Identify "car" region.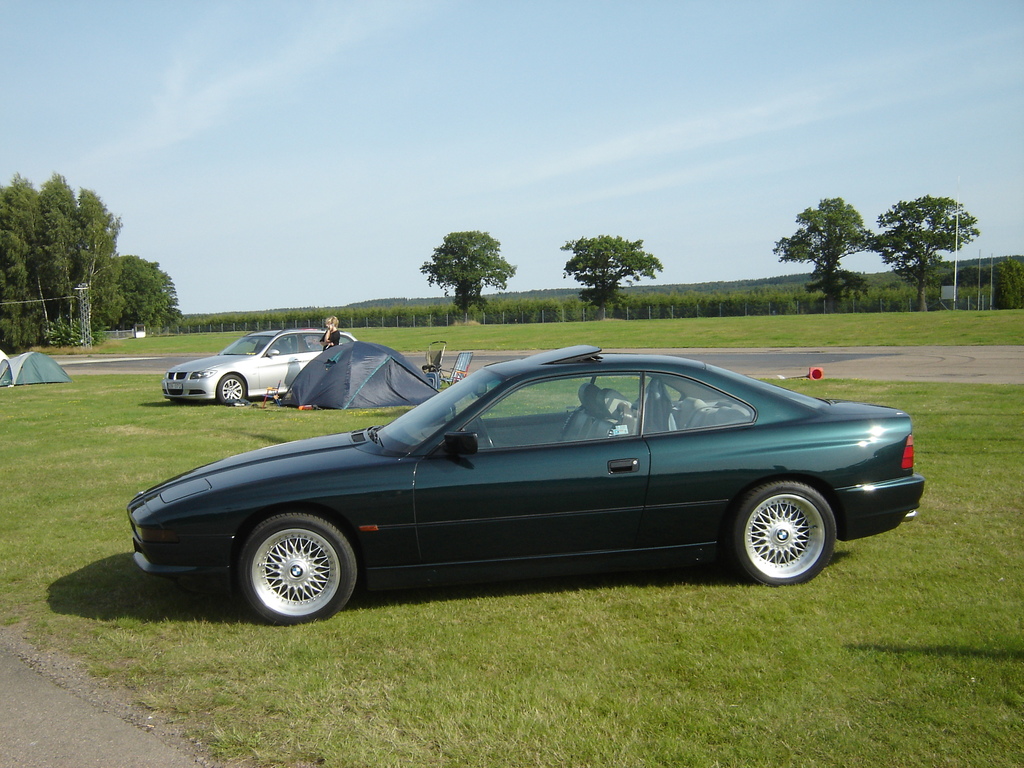
Region: box=[127, 341, 927, 624].
